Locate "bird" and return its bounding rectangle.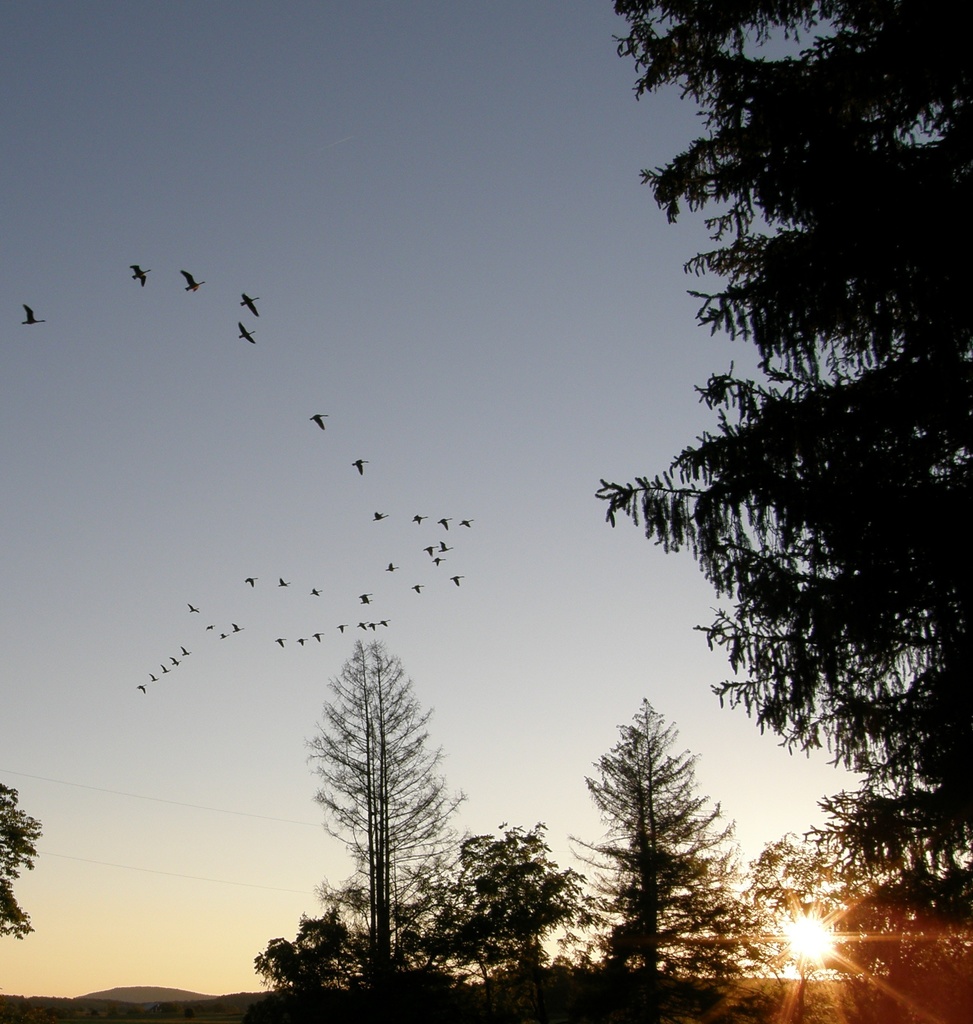
(357, 593, 373, 600).
